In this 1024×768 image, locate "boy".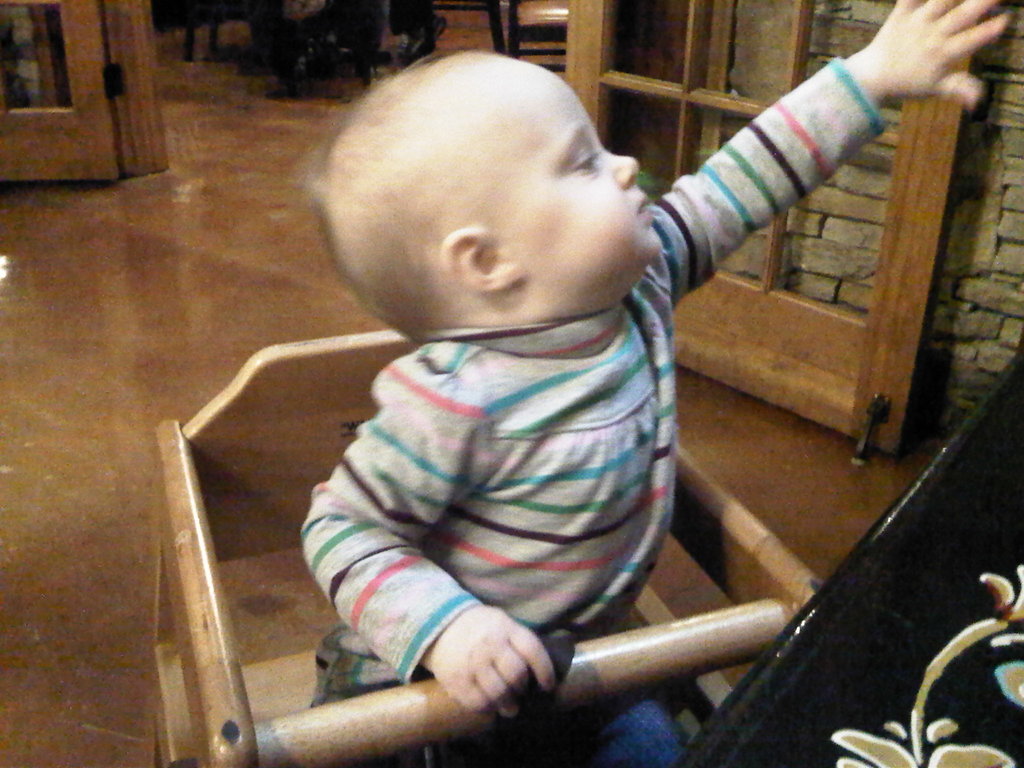
Bounding box: <box>309,0,1005,767</box>.
